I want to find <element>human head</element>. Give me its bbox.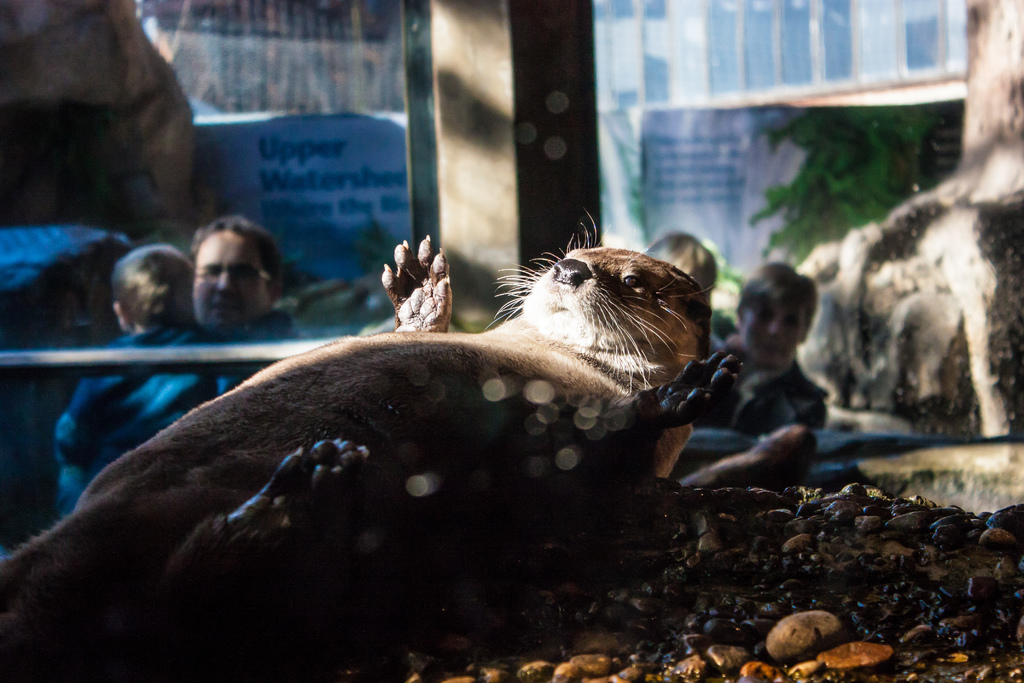
{"x1": 733, "y1": 264, "x2": 822, "y2": 369}.
